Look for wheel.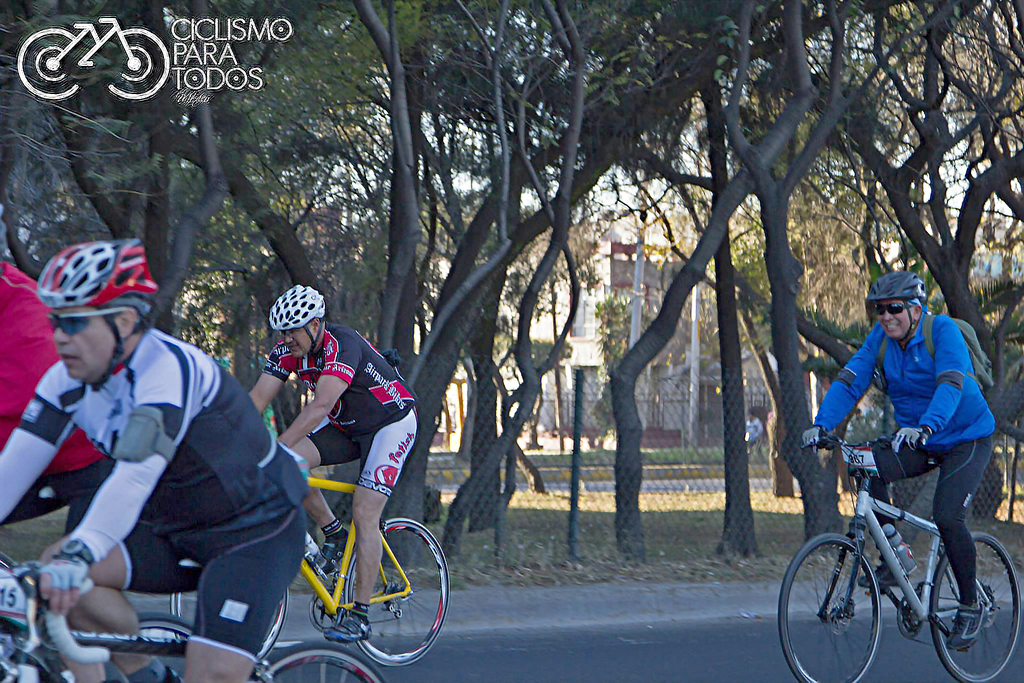
Found: 337 514 458 665.
